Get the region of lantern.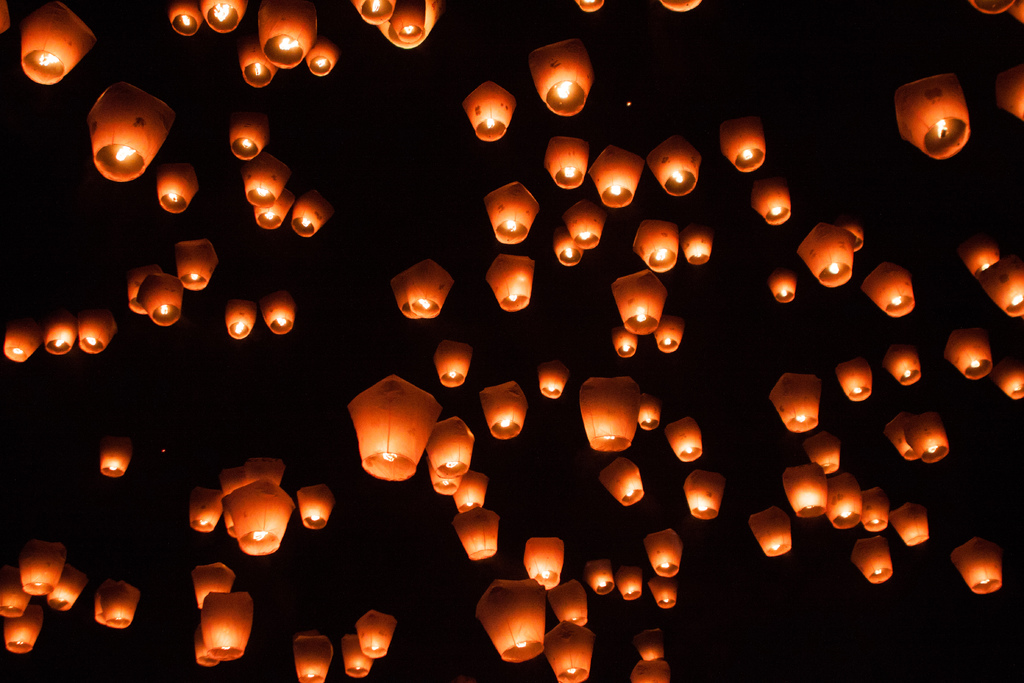
(350,0,394,21).
